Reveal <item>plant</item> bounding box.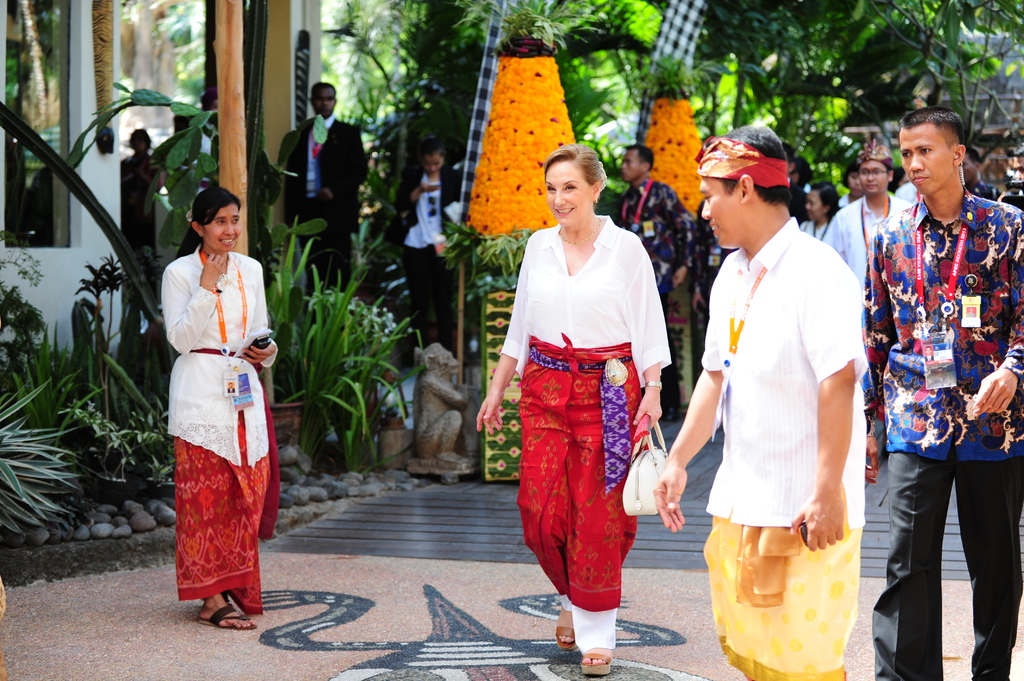
Revealed: (left=262, top=194, right=434, bottom=464).
